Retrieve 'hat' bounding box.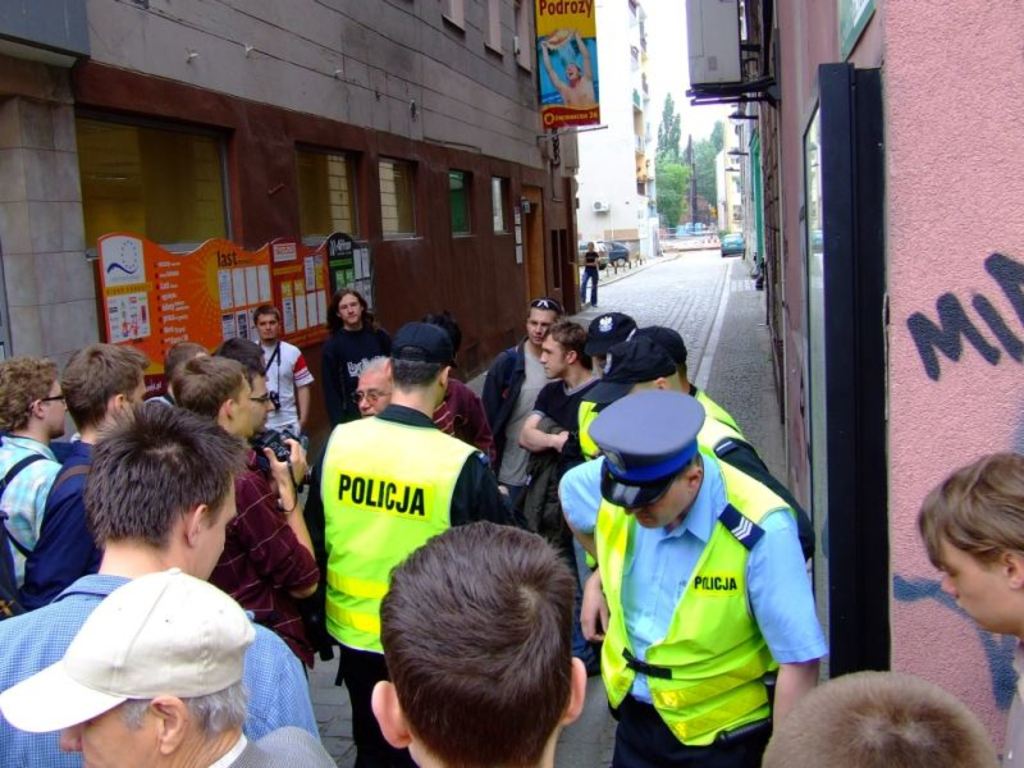
Bounding box: bbox=(589, 389, 705, 509).
